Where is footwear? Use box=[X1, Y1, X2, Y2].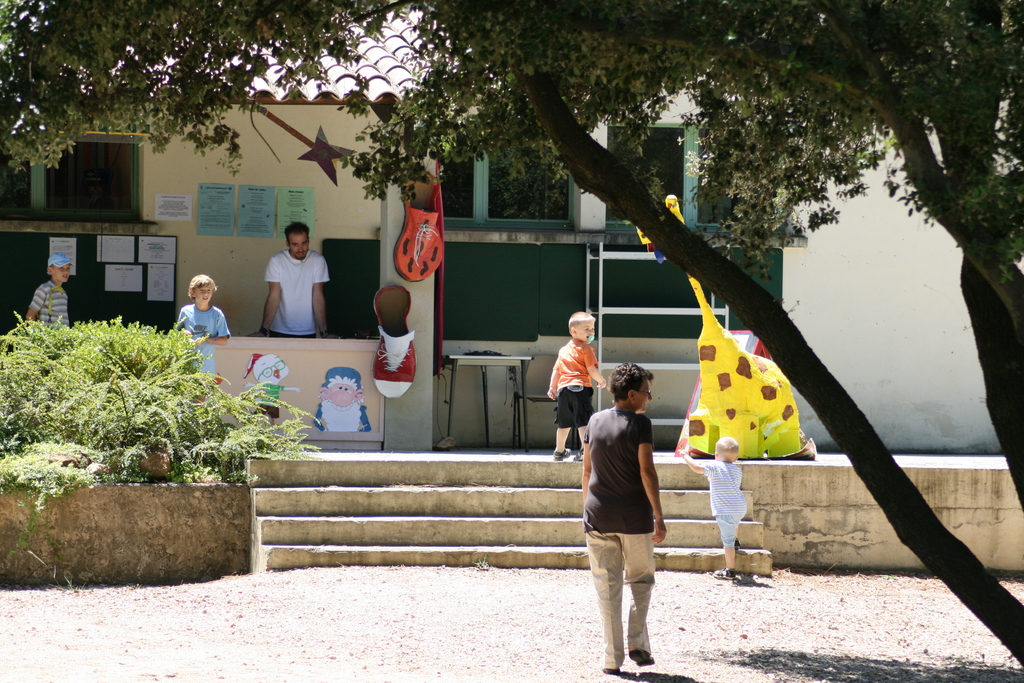
box=[714, 566, 735, 584].
